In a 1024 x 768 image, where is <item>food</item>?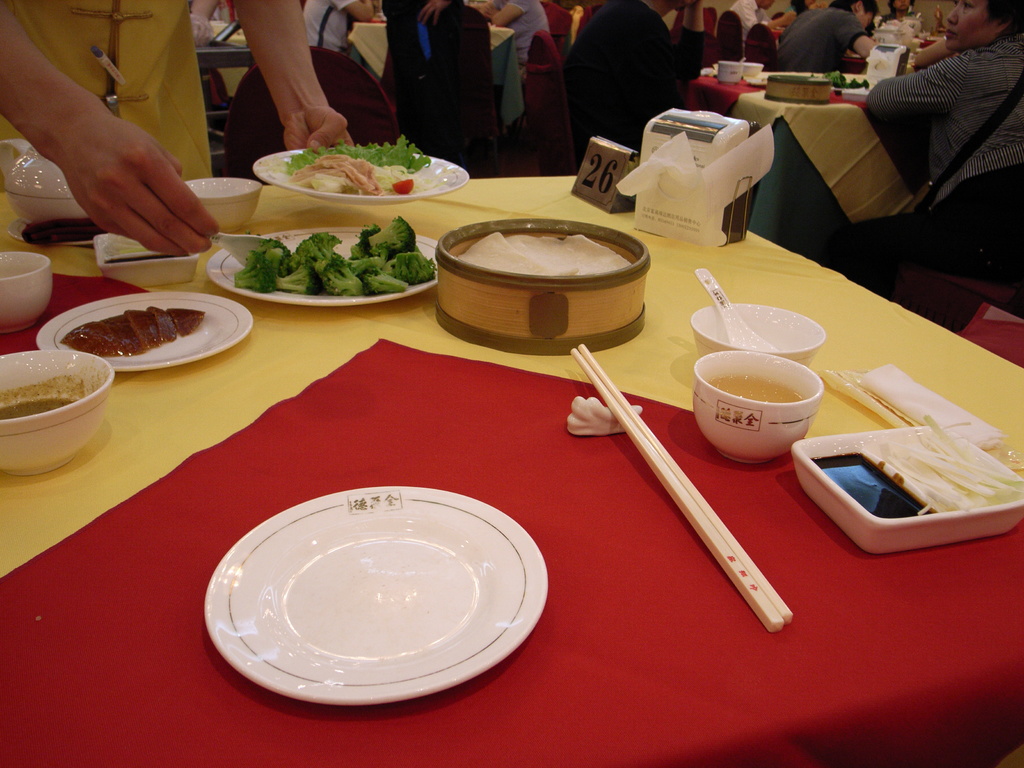
crop(233, 214, 436, 297).
